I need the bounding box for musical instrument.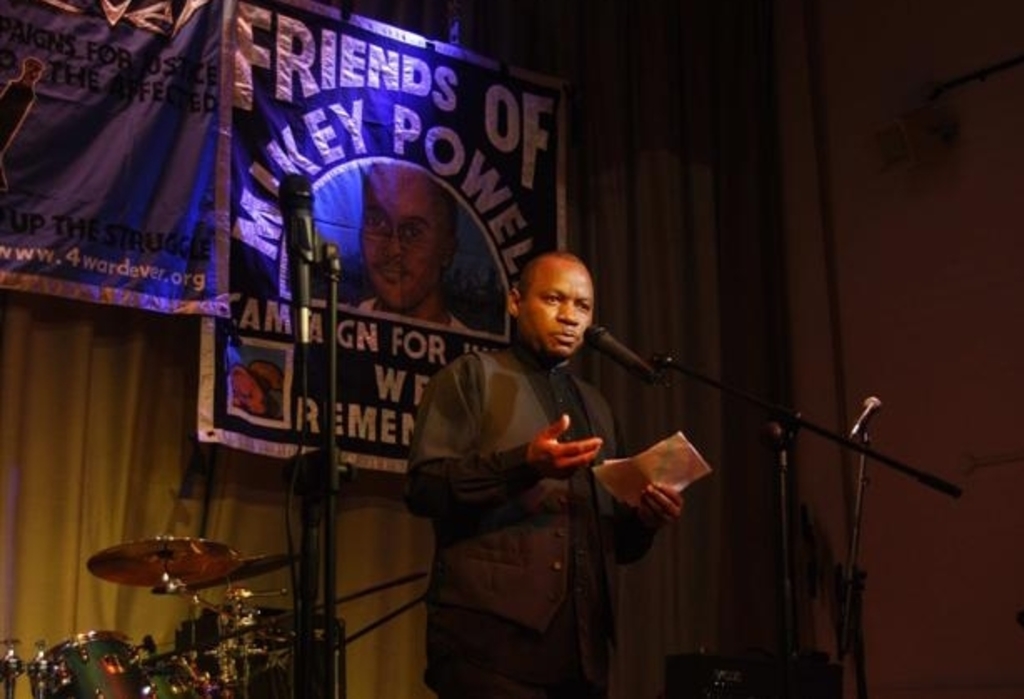
Here it is: {"x1": 85, "y1": 536, "x2": 242, "y2": 594}.
